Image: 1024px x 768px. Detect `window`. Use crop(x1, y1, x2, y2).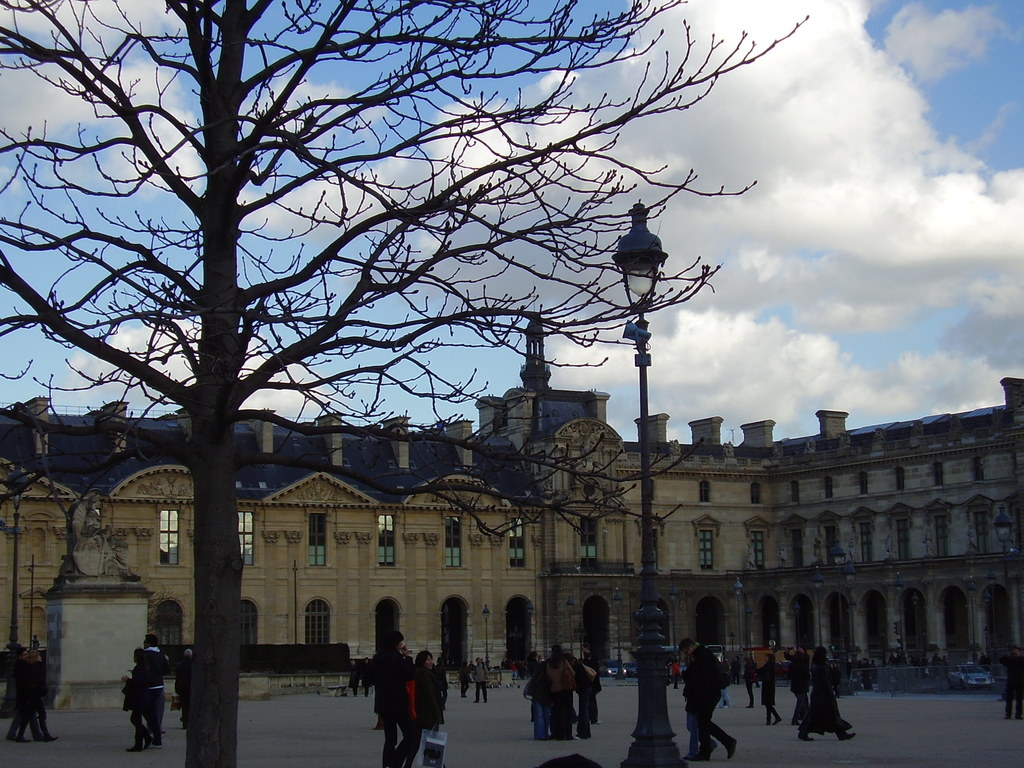
crop(788, 477, 801, 508).
